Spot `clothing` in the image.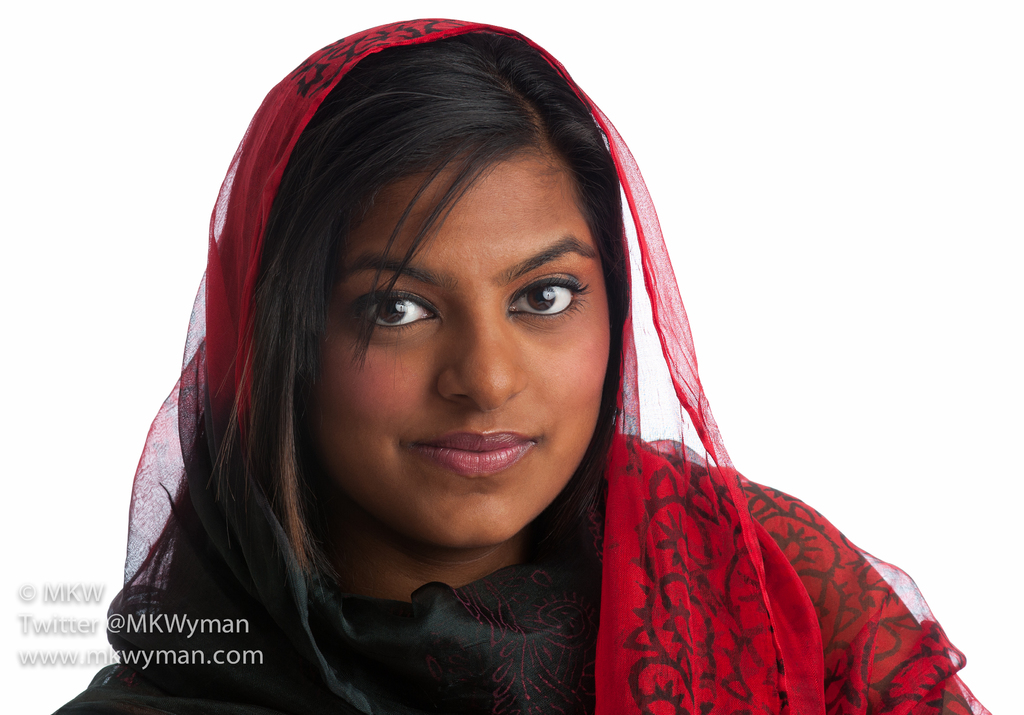
`clothing` found at <box>48,29,1000,714</box>.
